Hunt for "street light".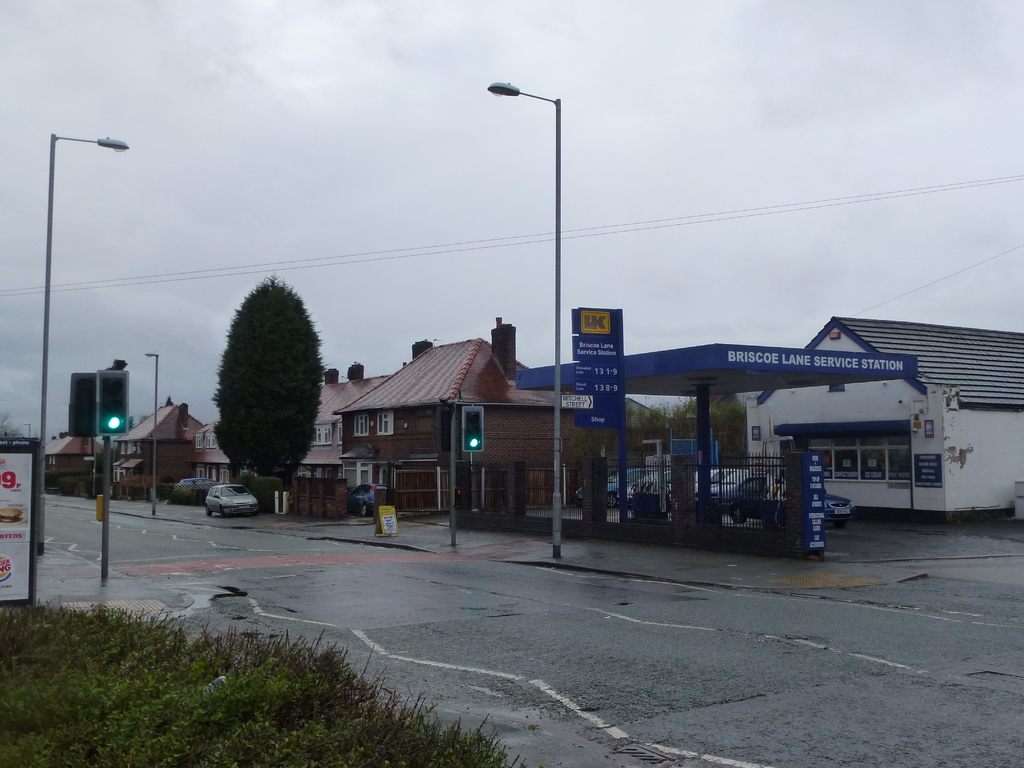
Hunted down at bbox=(486, 77, 568, 562).
